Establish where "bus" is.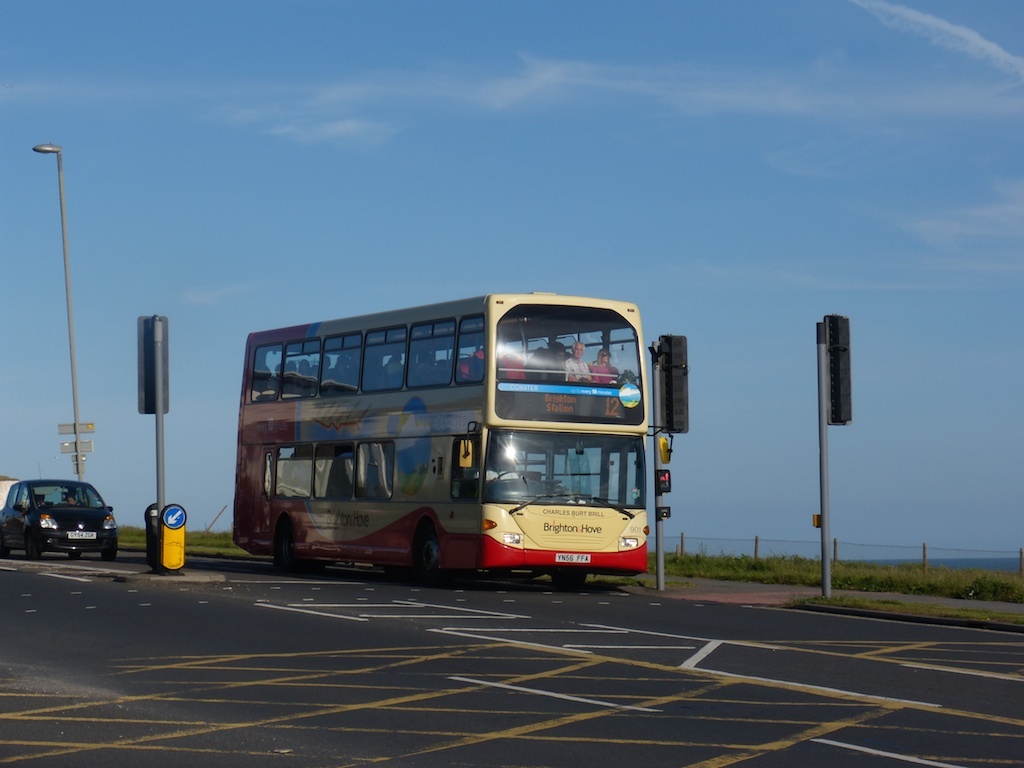
Established at region(238, 298, 670, 597).
